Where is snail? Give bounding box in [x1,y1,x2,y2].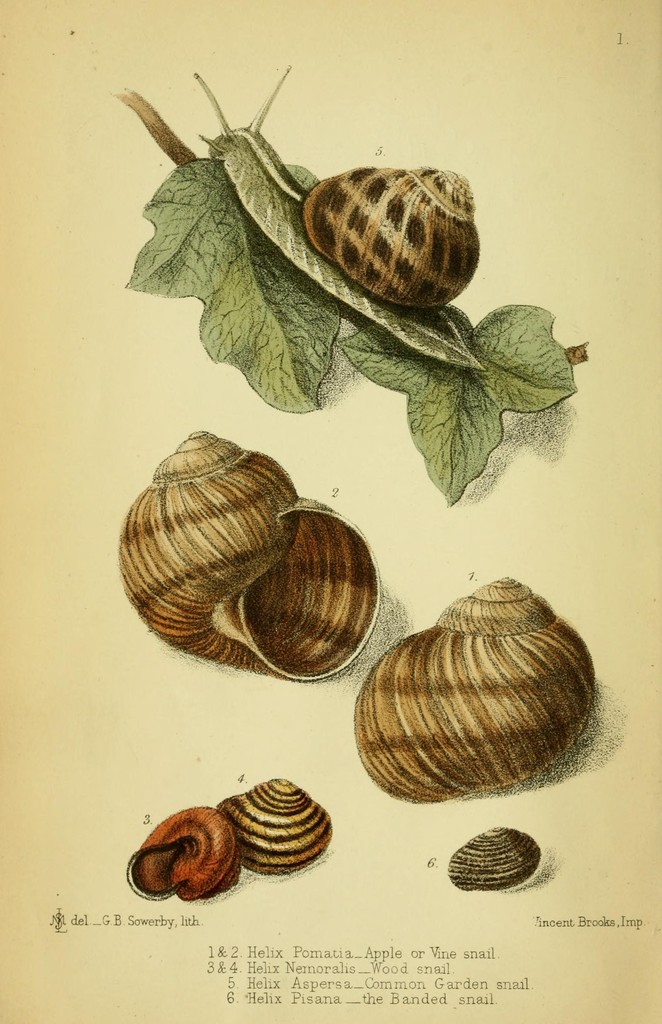
[124,429,372,685].
